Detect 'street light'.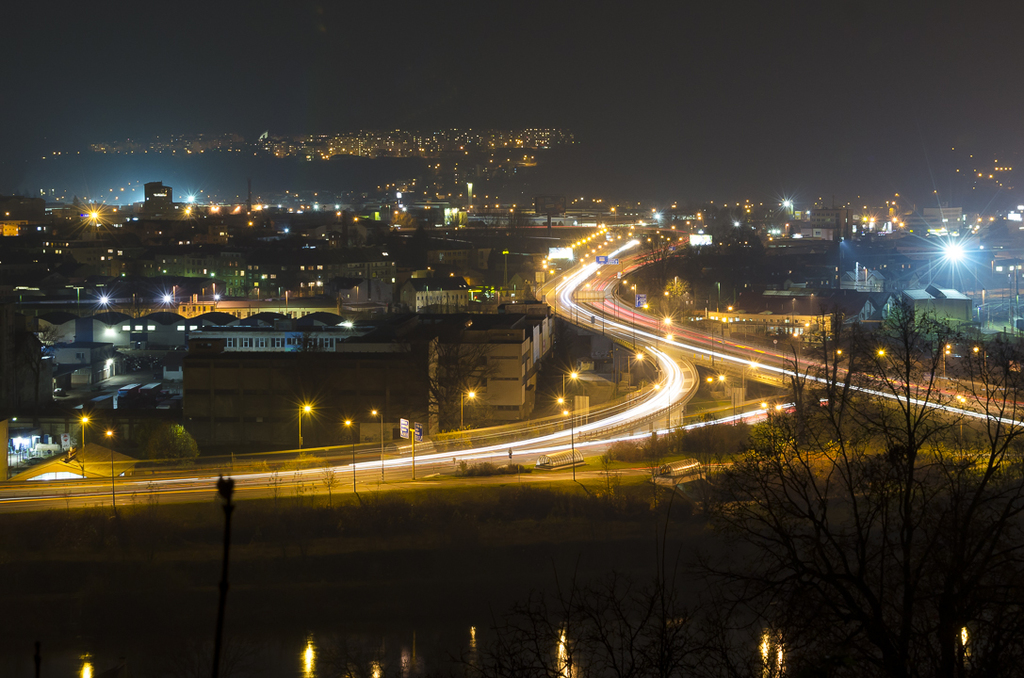
Detected at l=651, t=381, r=675, b=428.
